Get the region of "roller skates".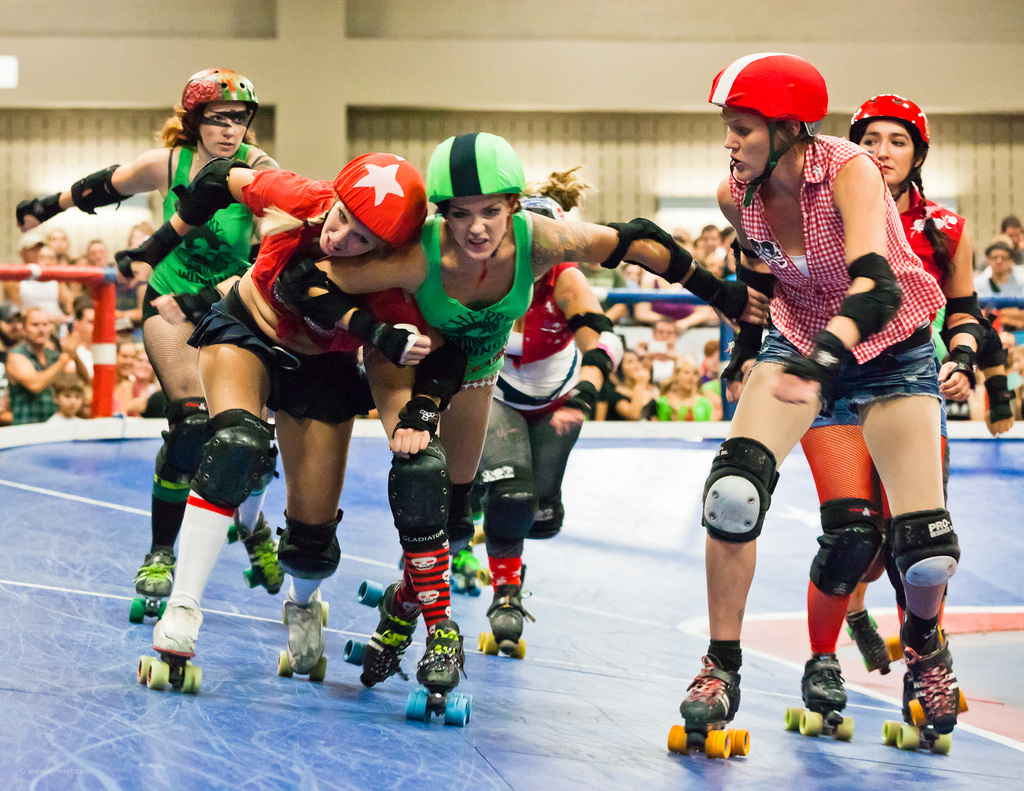
<bbox>880, 680, 955, 751</bbox>.
